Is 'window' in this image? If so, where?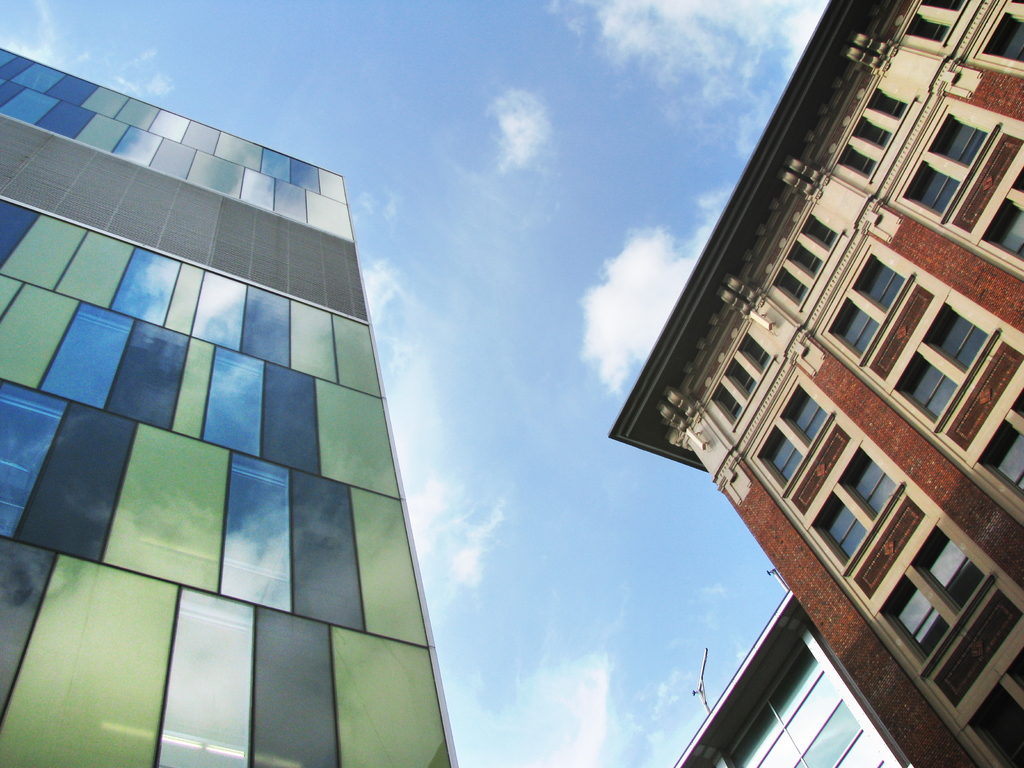
Yes, at (788,240,817,275).
